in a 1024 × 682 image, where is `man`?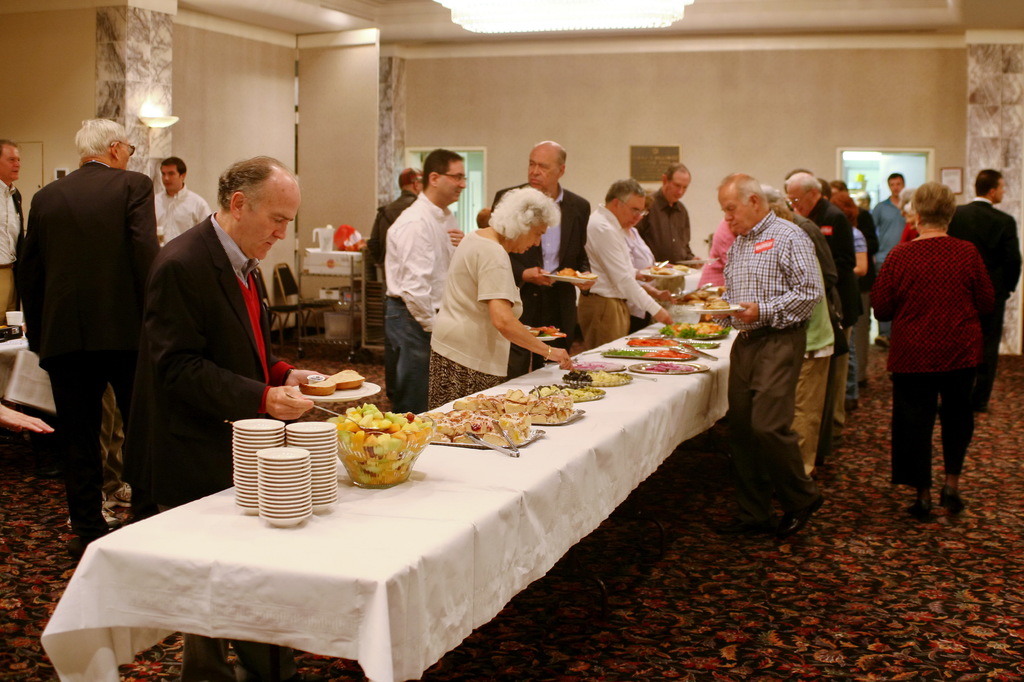
383,148,465,415.
